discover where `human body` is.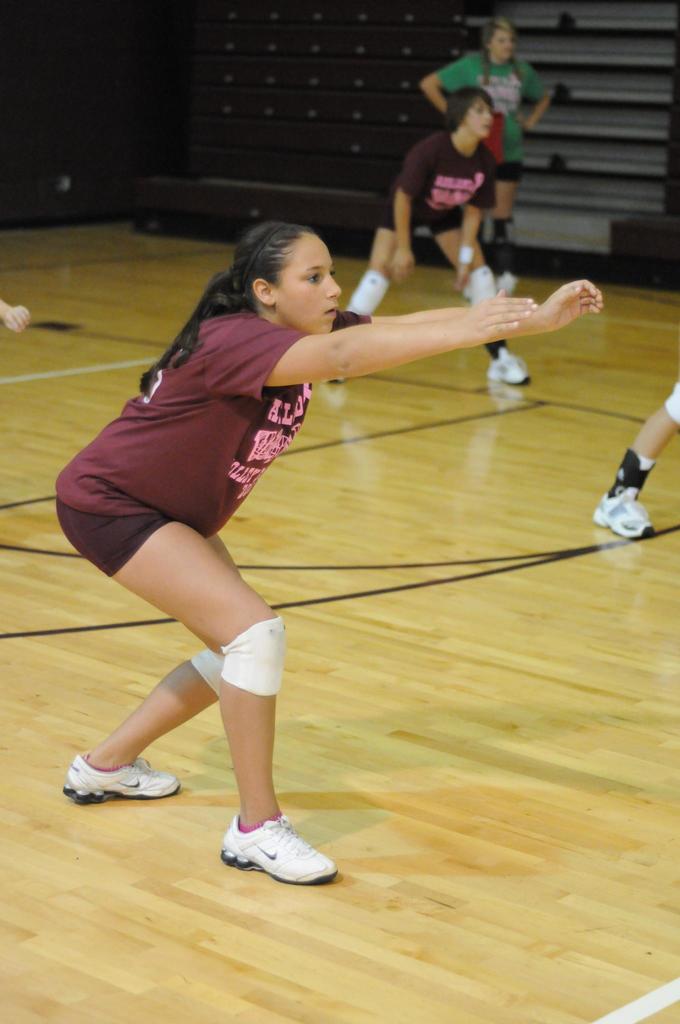
Discovered at bbox(427, 56, 556, 265).
